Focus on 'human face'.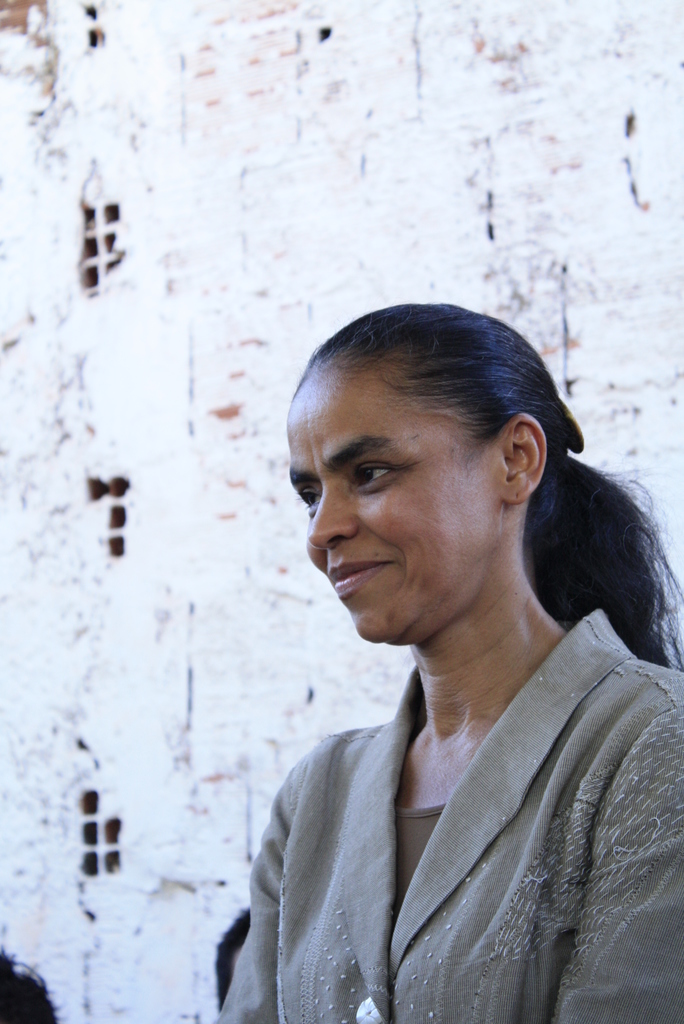
Focused at [x1=282, y1=358, x2=507, y2=643].
